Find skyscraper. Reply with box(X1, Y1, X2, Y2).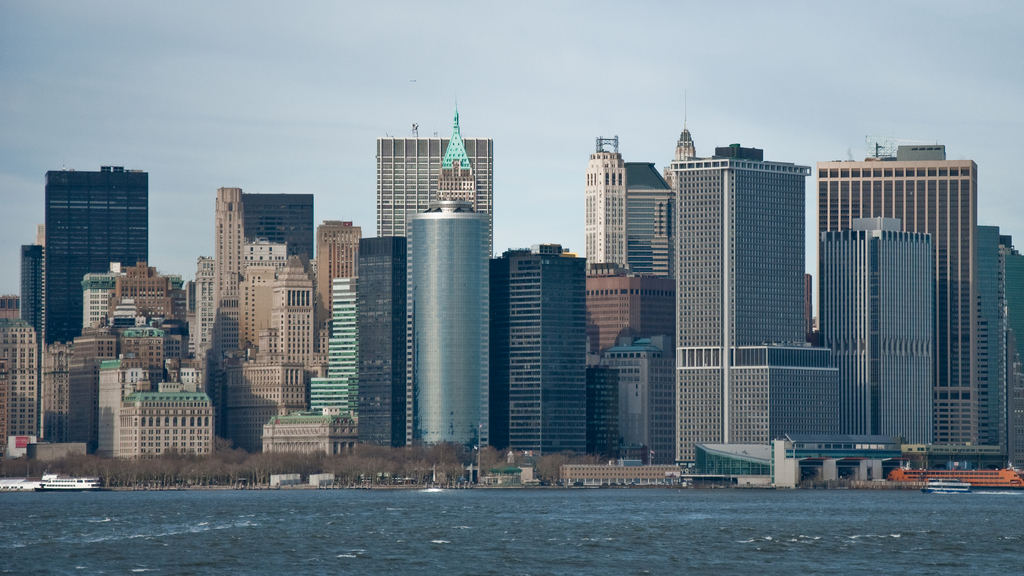
box(359, 239, 414, 447).
